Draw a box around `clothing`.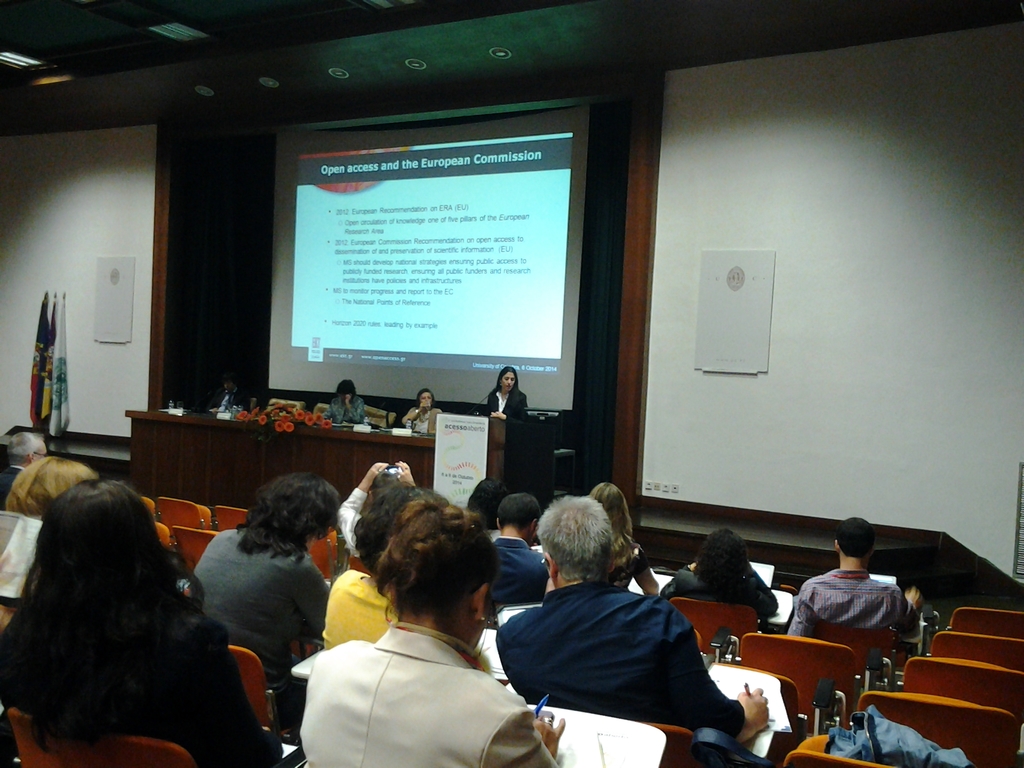
bbox(299, 622, 561, 767).
